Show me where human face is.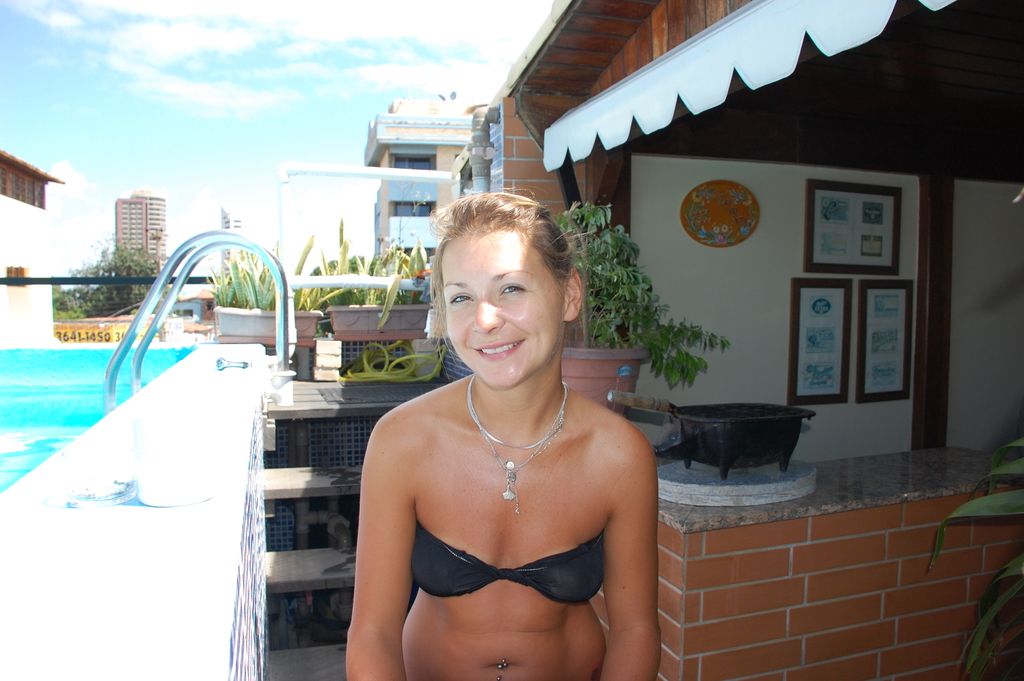
human face is at (445,234,563,386).
